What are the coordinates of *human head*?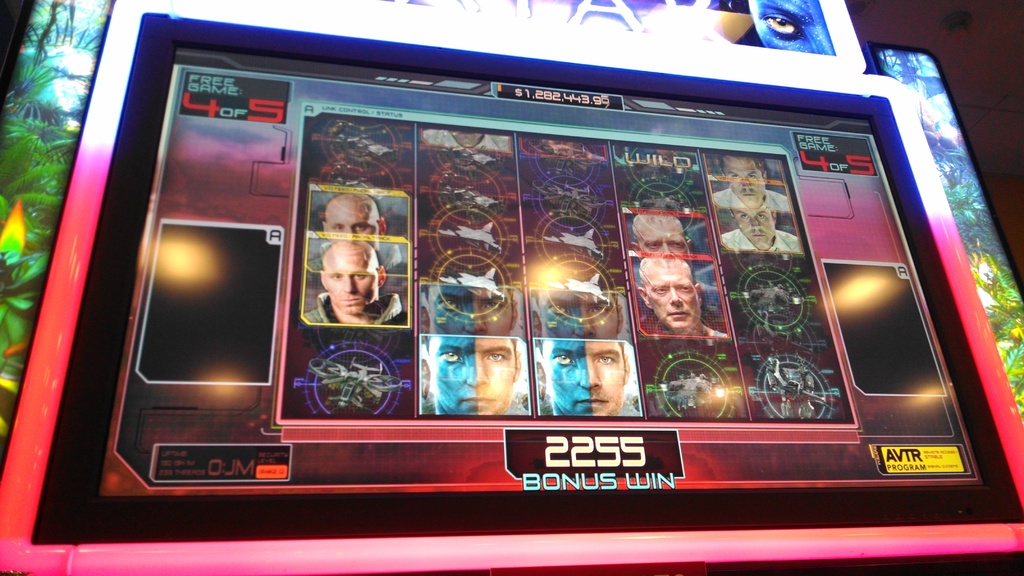
[left=423, top=335, right=521, bottom=416].
